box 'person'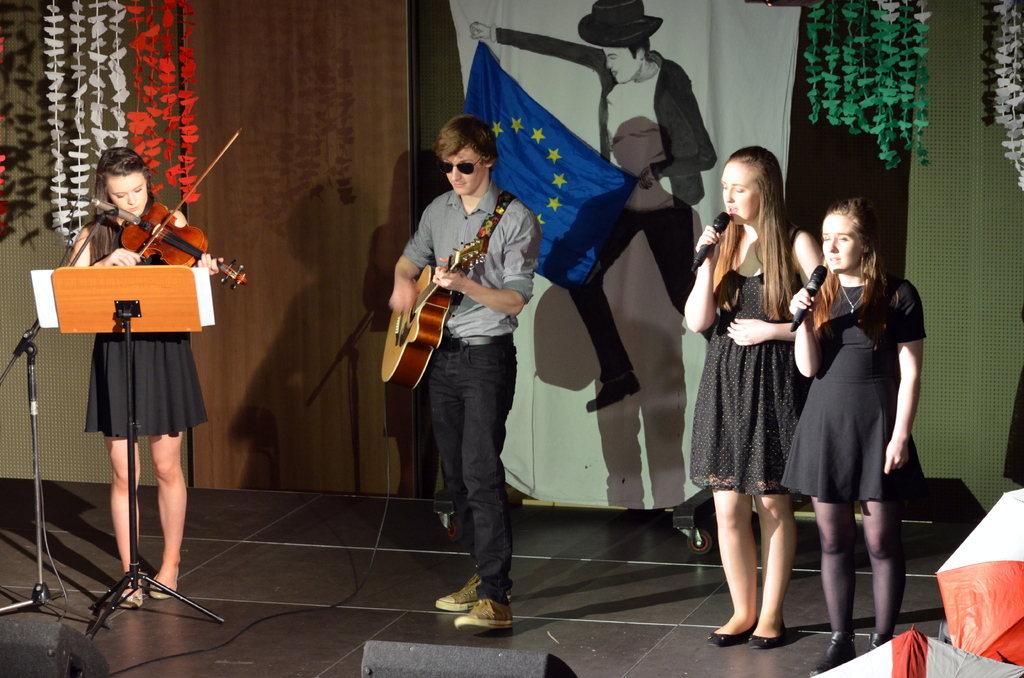
box=[781, 187, 926, 671]
